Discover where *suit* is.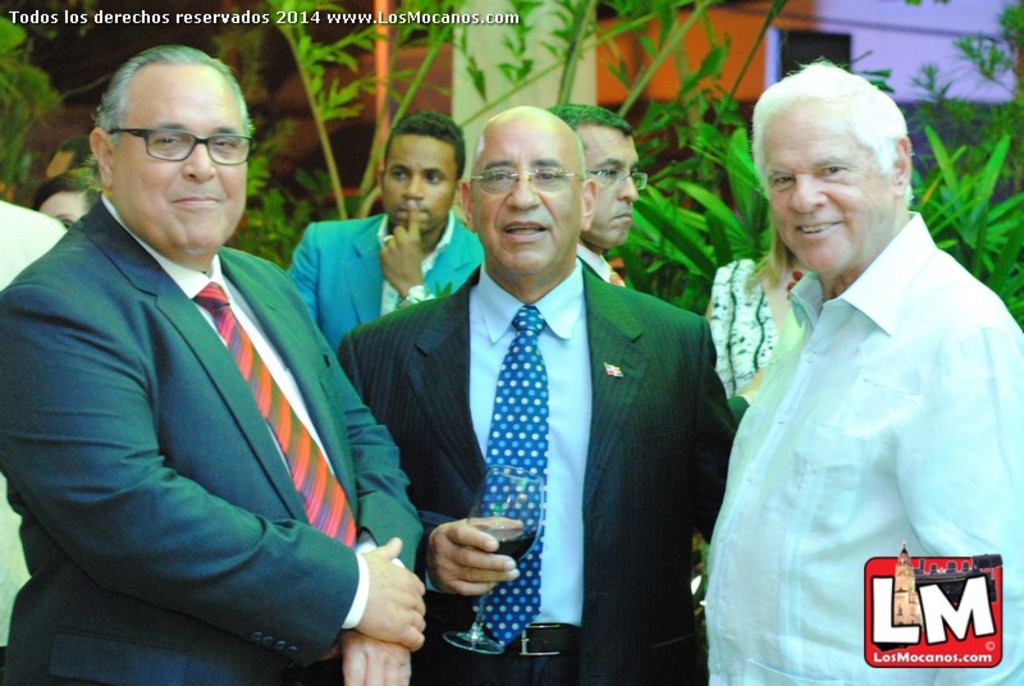
Discovered at [335,261,737,685].
